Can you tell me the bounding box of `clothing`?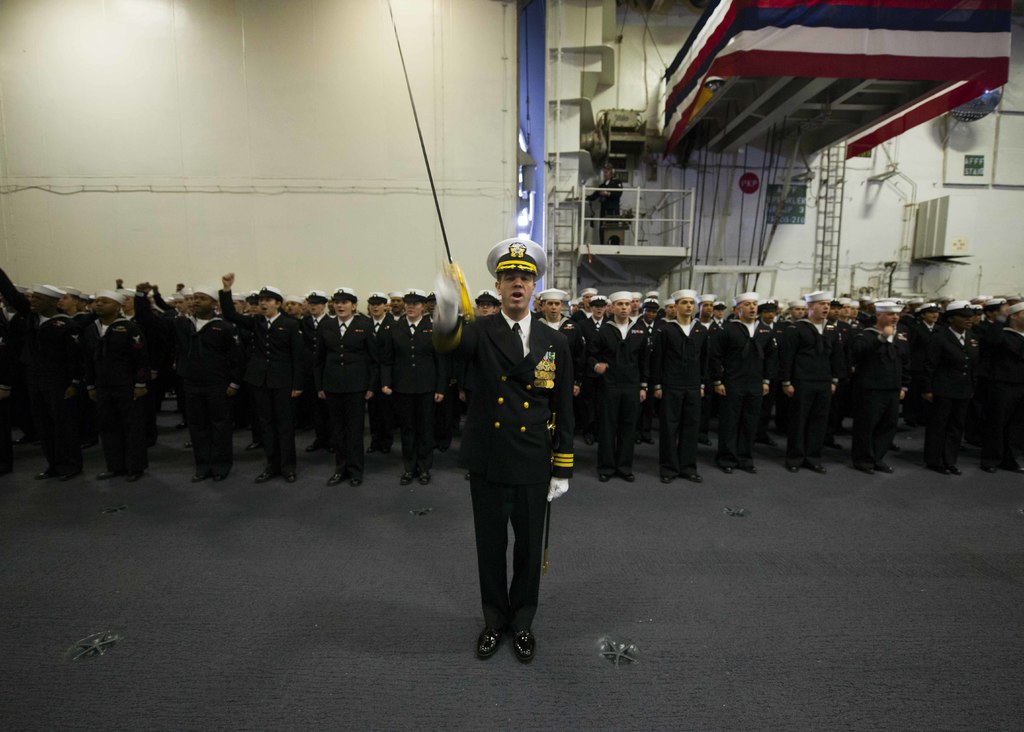
detection(452, 264, 581, 639).
